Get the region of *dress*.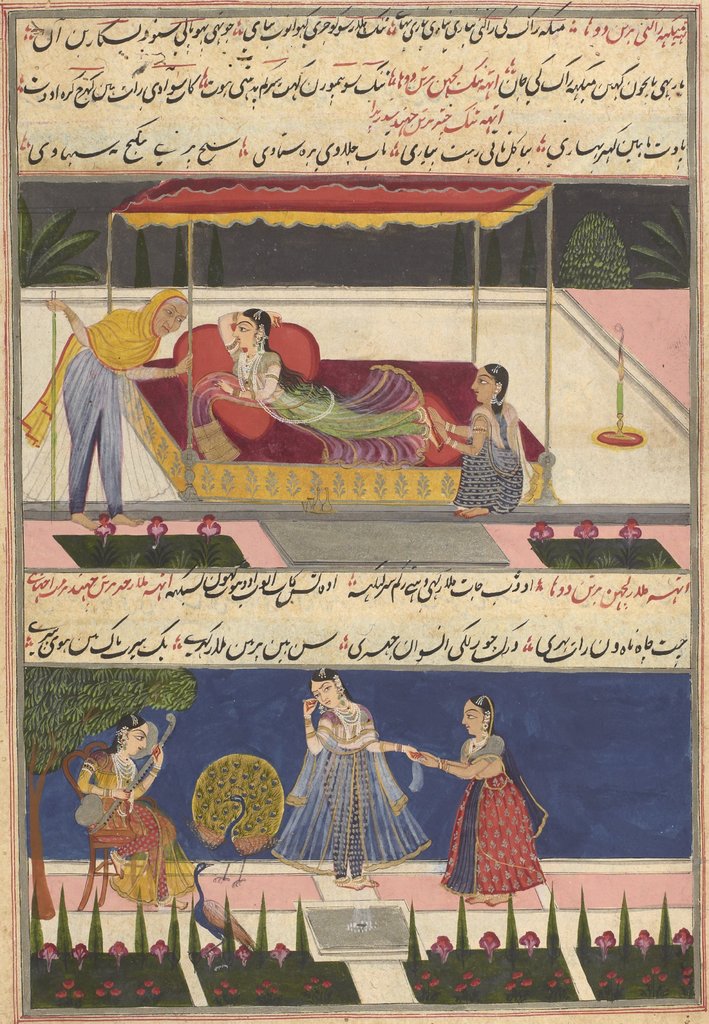
453:383:530:524.
